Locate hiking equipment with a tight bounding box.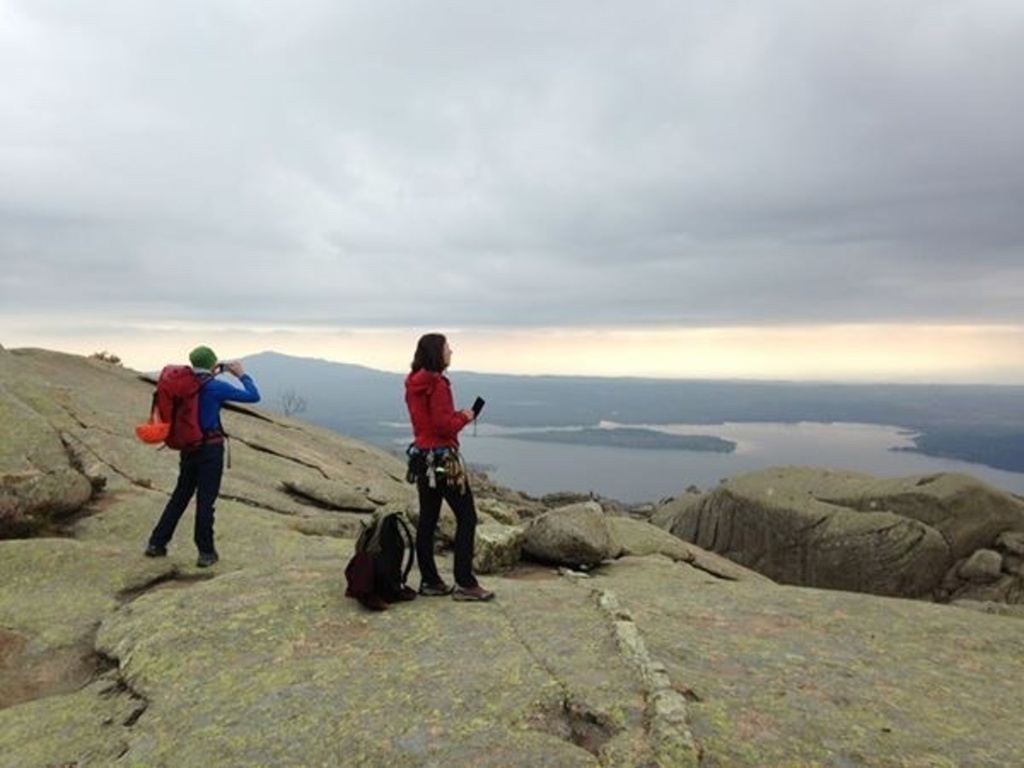
x1=138, y1=413, x2=164, y2=449.
